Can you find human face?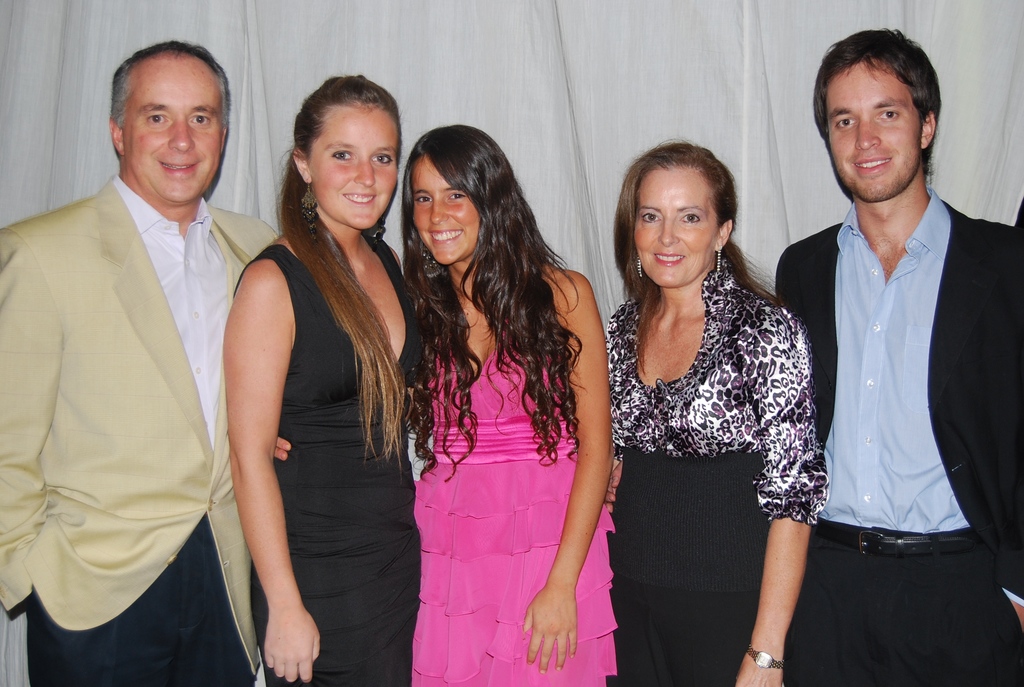
Yes, bounding box: 309/106/401/229.
